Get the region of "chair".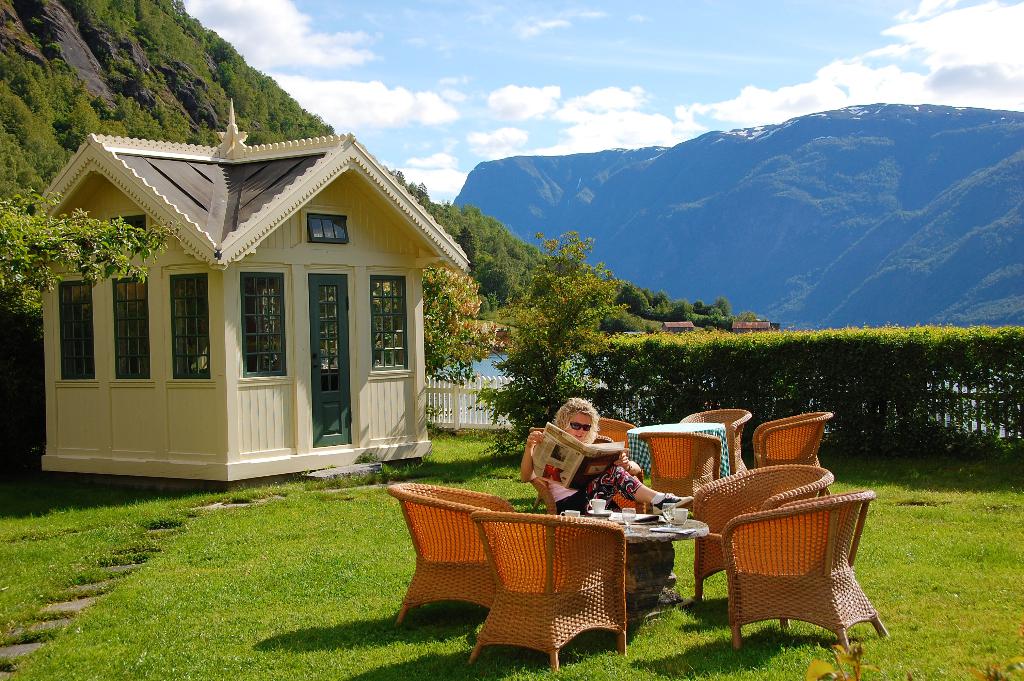
(474,509,635,669).
